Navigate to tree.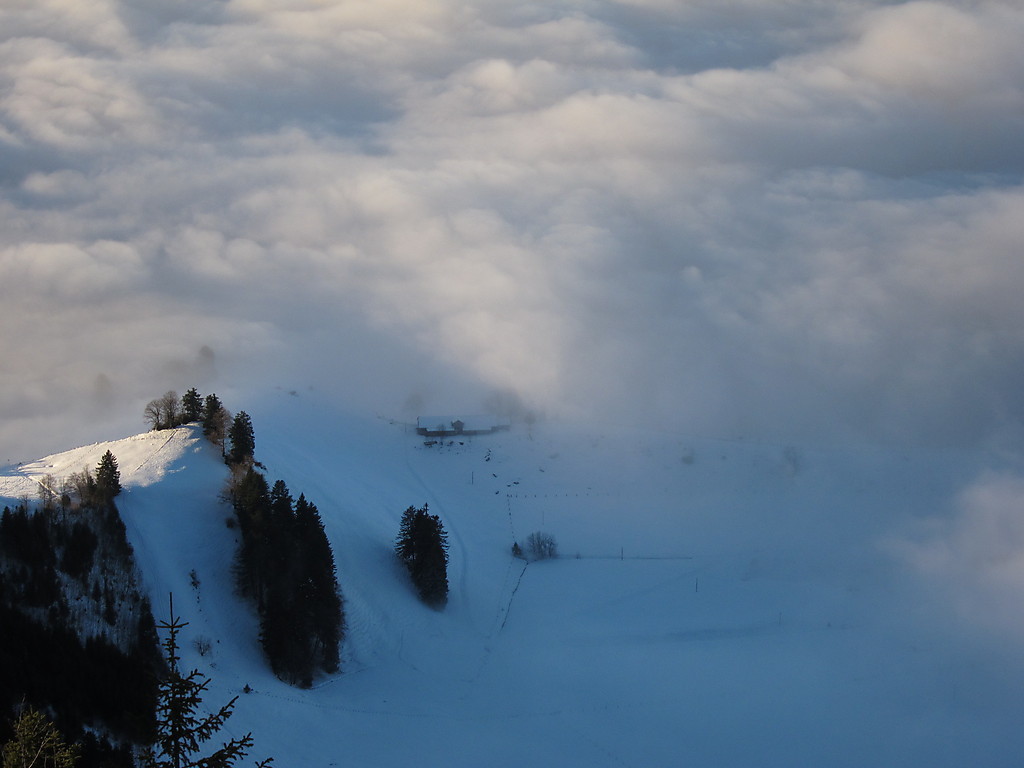
Navigation target: 528, 529, 563, 563.
